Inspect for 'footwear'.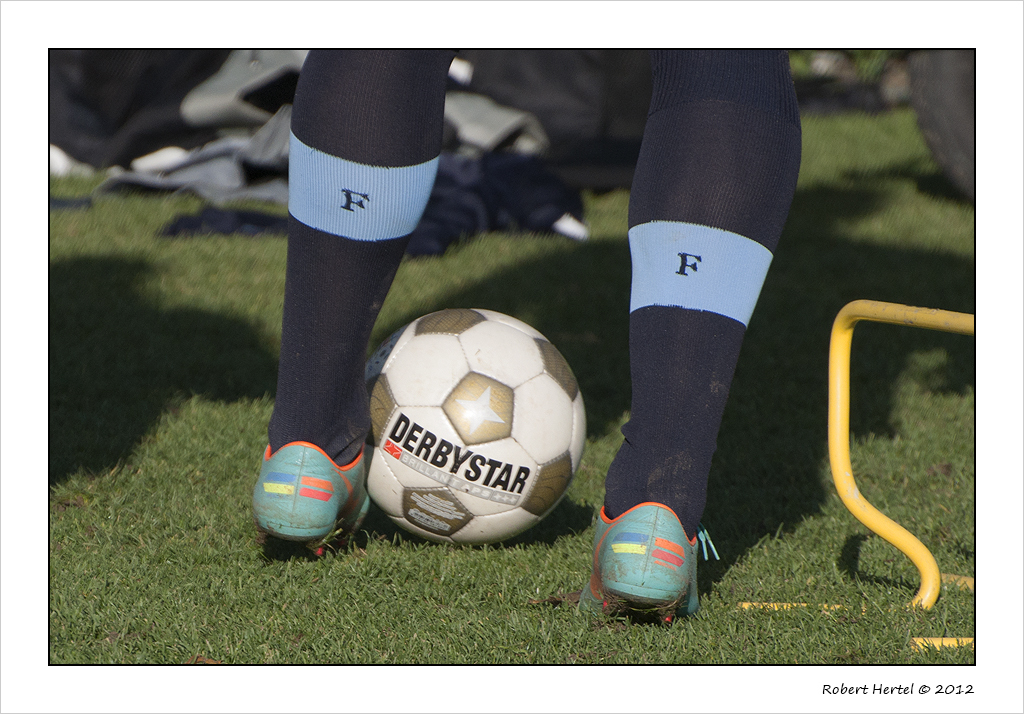
Inspection: 249, 440, 379, 563.
